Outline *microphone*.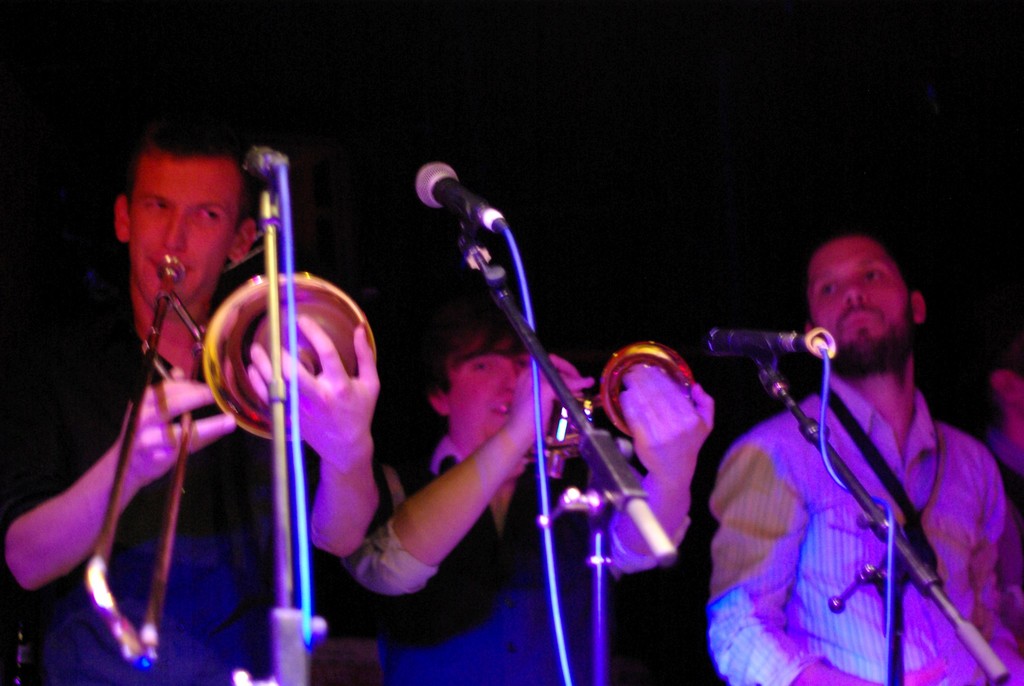
Outline: x1=706 y1=324 x2=826 y2=361.
